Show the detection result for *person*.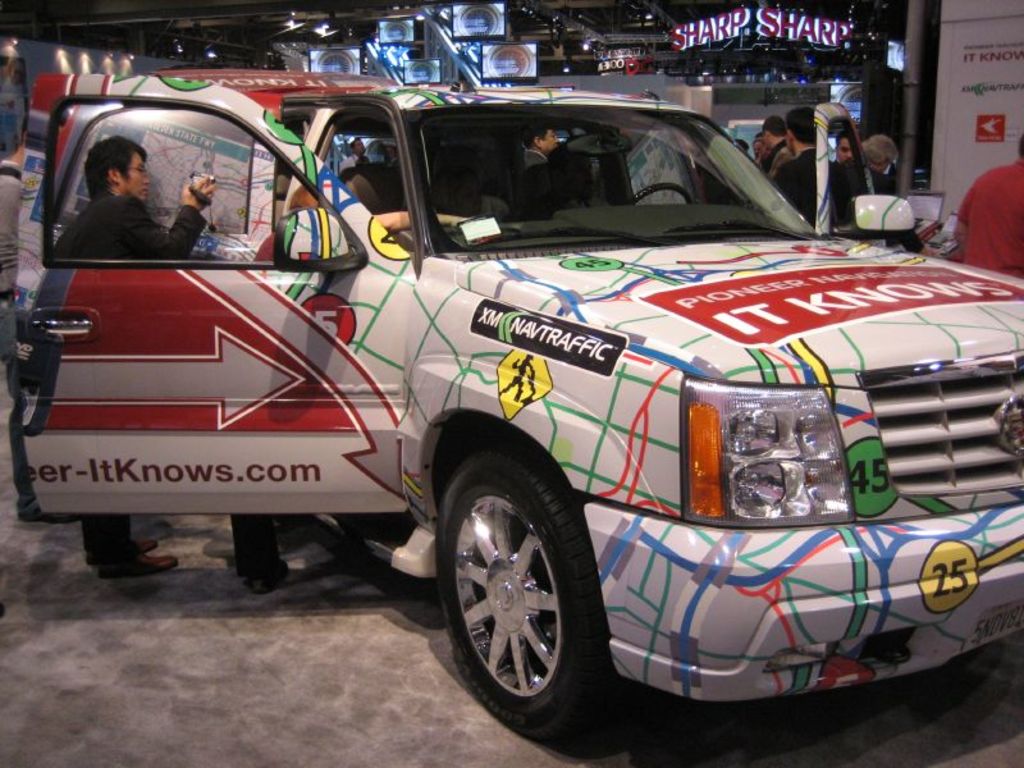
x1=223, y1=164, x2=456, y2=594.
